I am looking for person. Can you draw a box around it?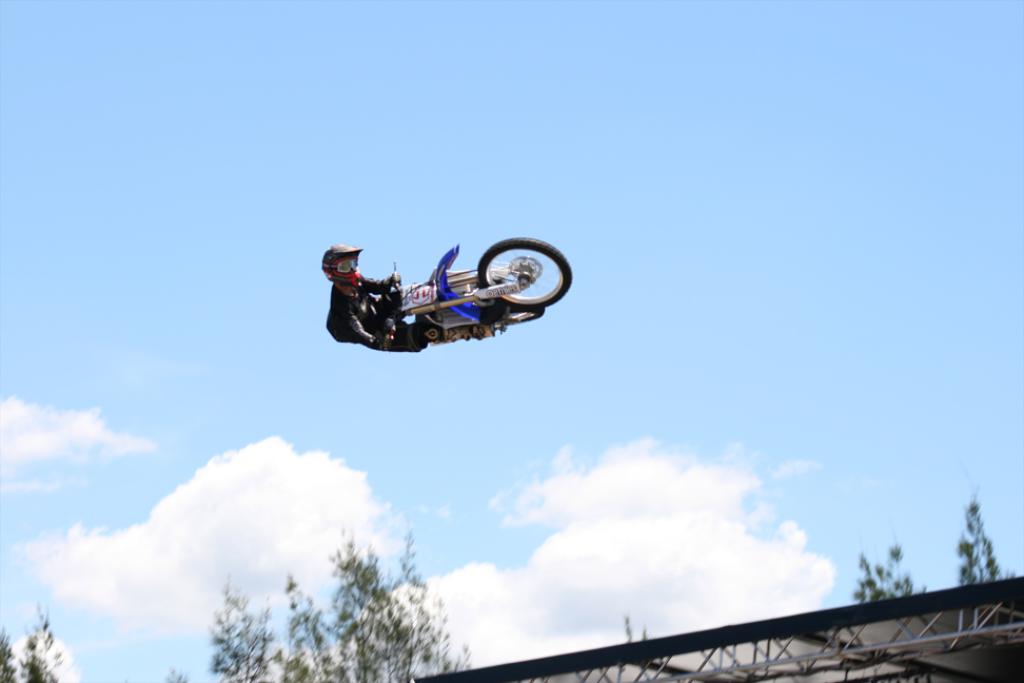
Sure, the bounding box is detection(324, 246, 436, 351).
